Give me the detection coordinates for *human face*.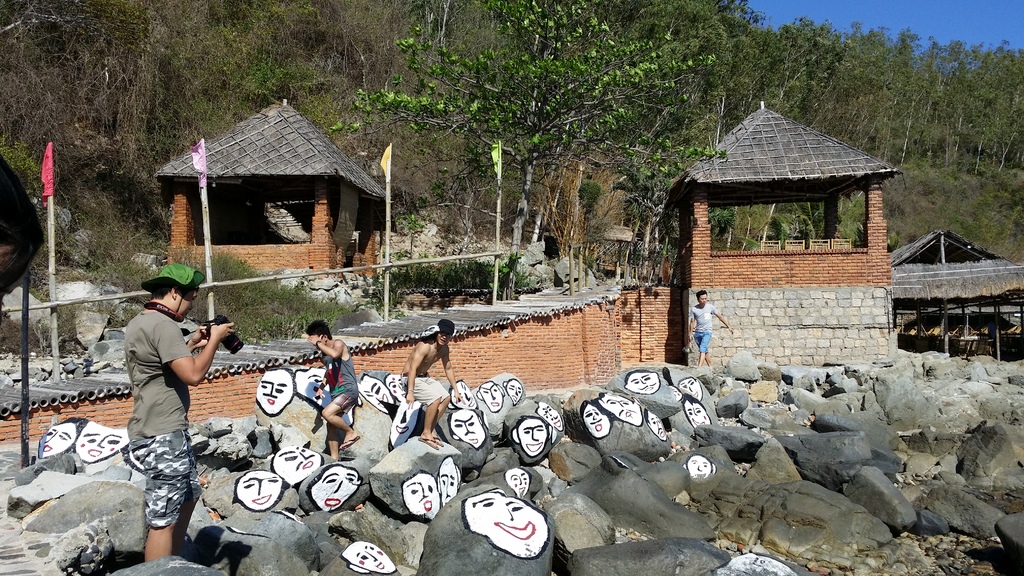
rect(402, 472, 440, 521).
